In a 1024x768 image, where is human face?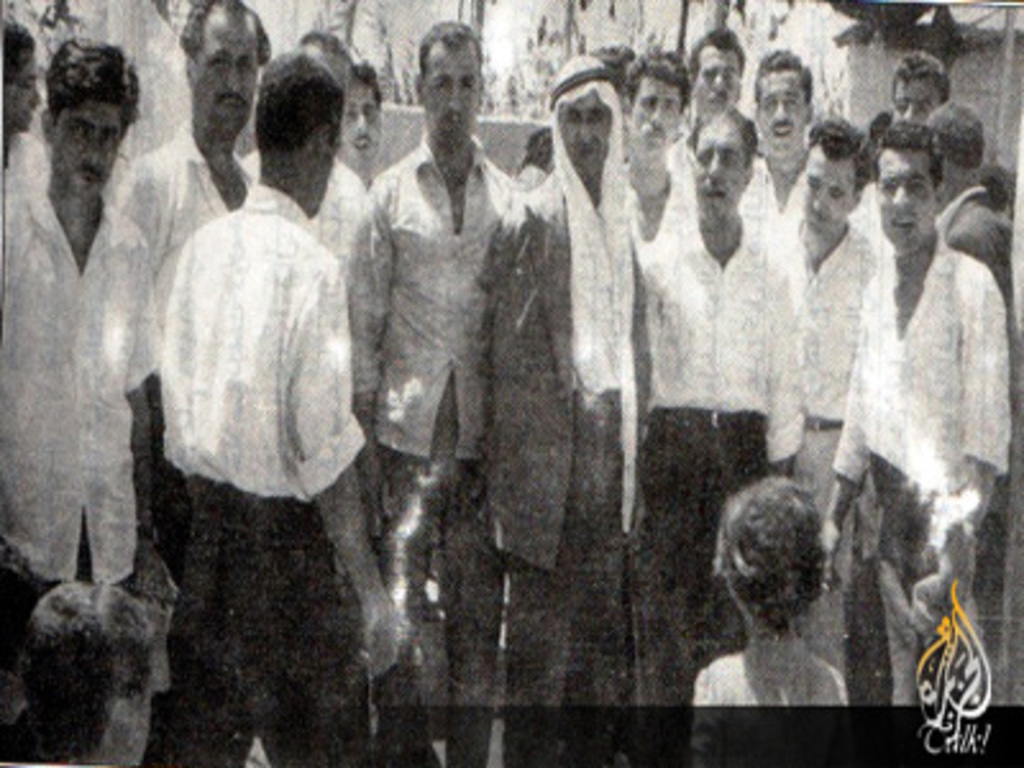
876:164:957:241.
